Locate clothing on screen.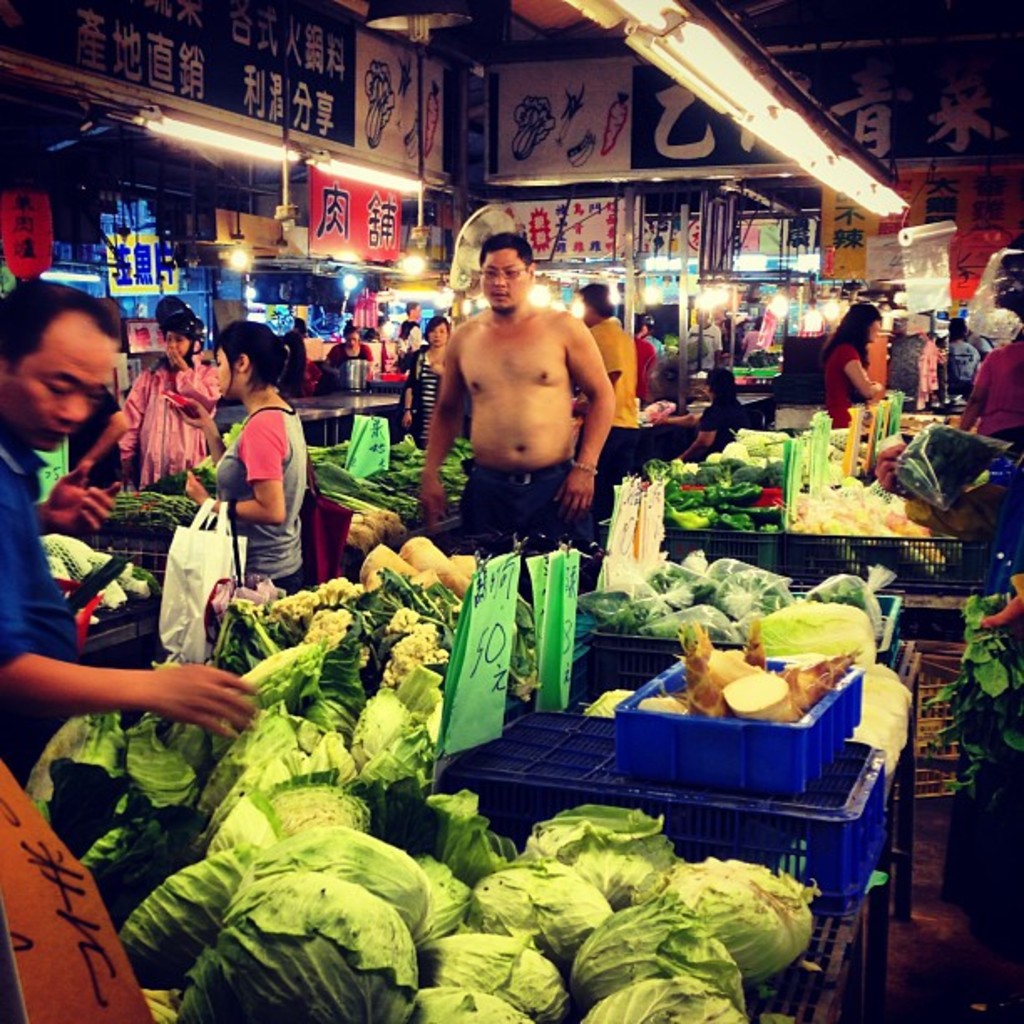
On screen at left=114, top=346, right=221, bottom=492.
